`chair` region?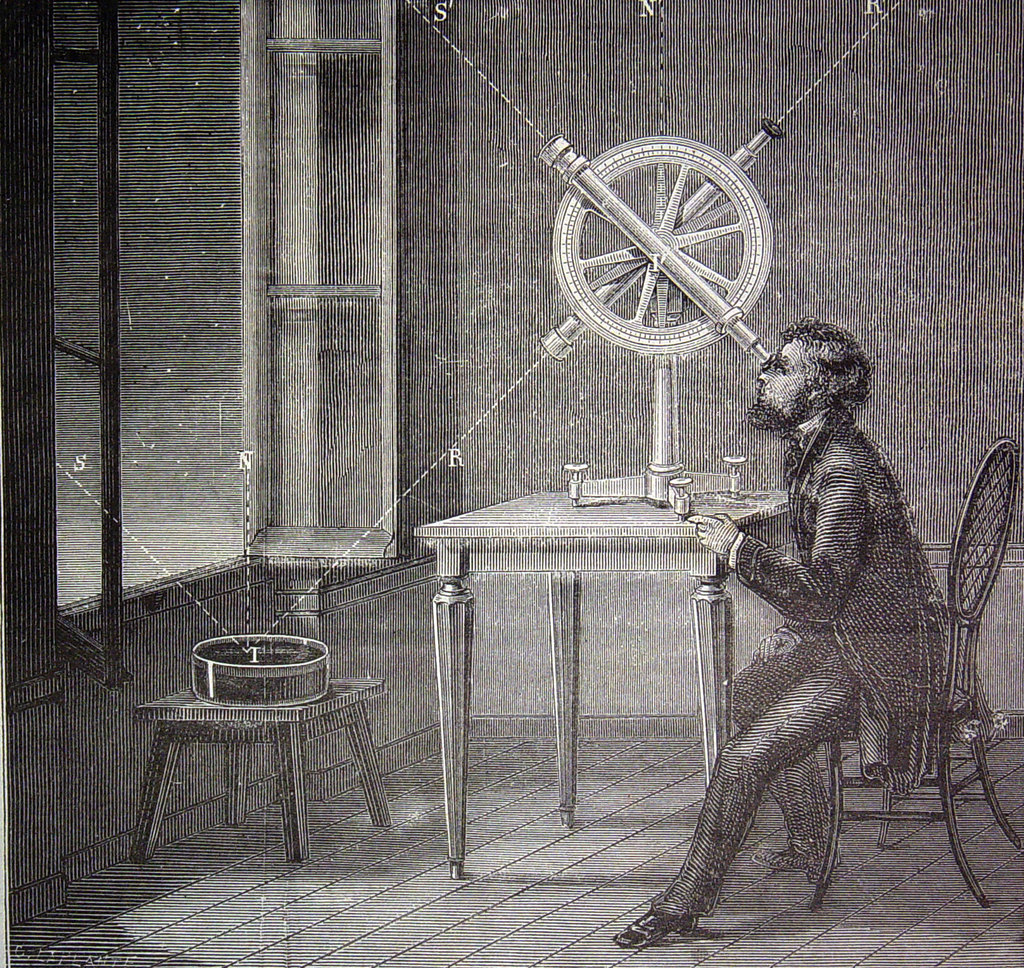
x1=818 y1=427 x2=1023 y2=912
